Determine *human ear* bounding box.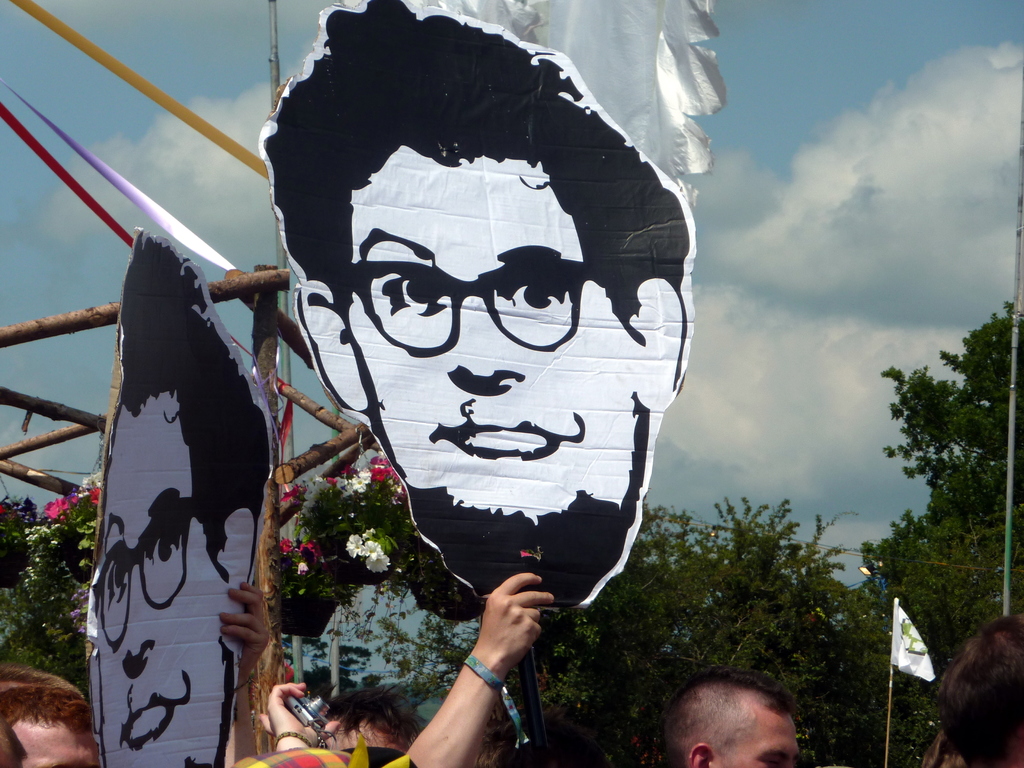
Determined: locate(687, 744, 714, 767).
